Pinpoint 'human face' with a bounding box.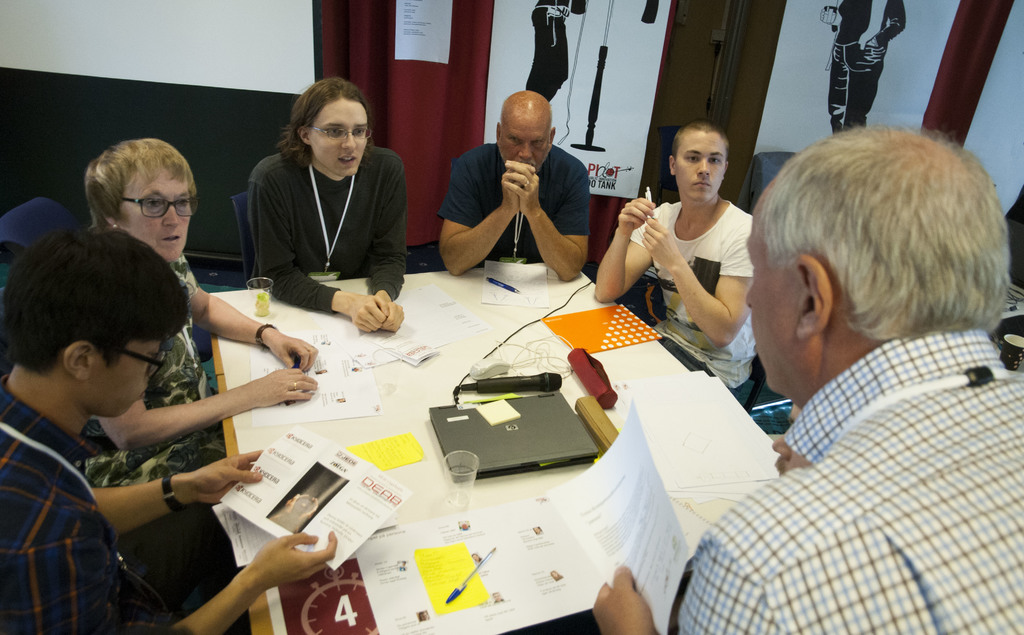
left=675, top=130, right=726, bottom=200.
